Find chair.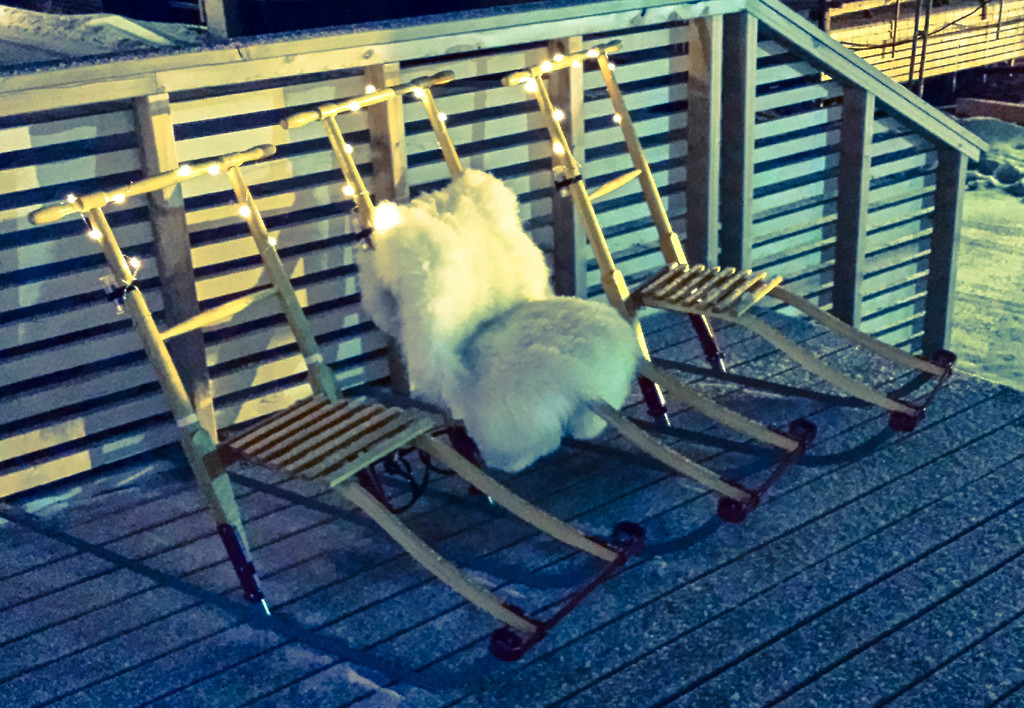
495,35,966,473.
